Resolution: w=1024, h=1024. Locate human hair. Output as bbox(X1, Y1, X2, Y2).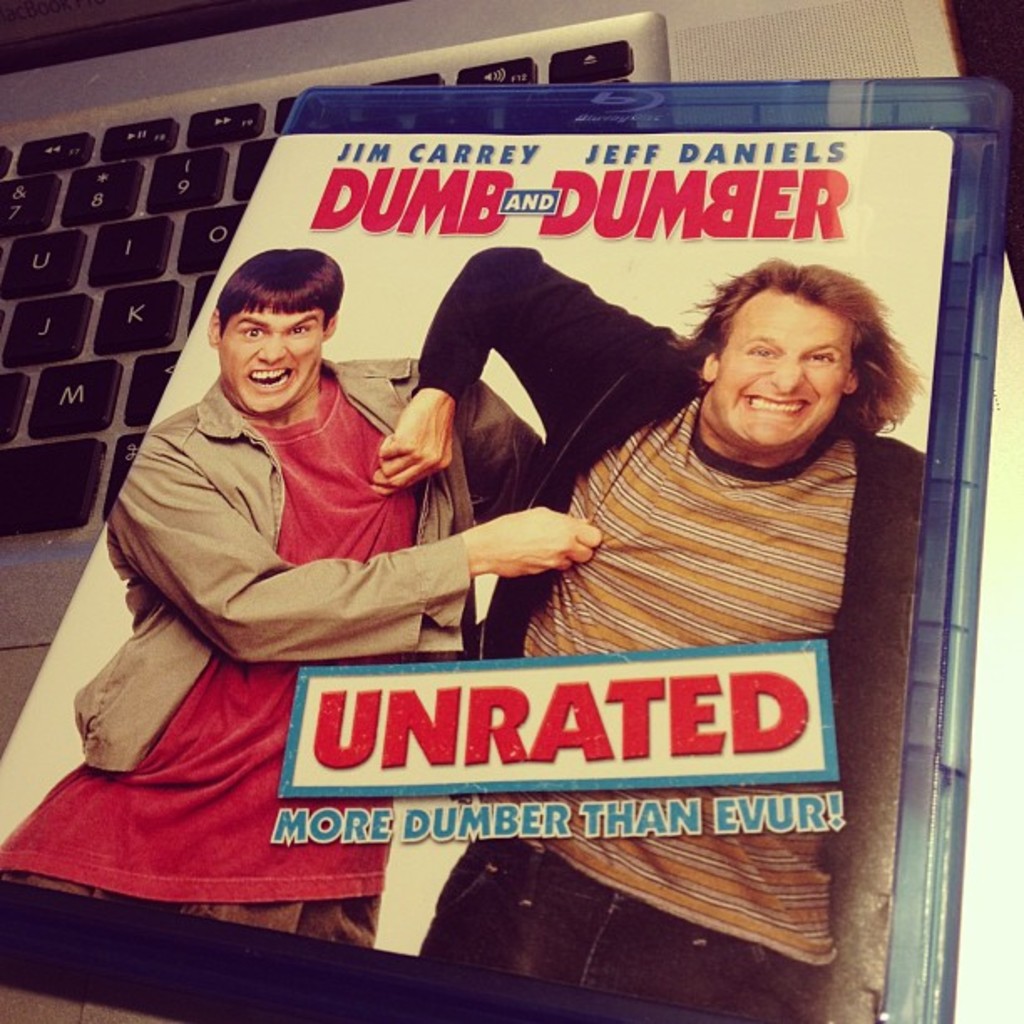
bbox(209, 244, 341, 346).
